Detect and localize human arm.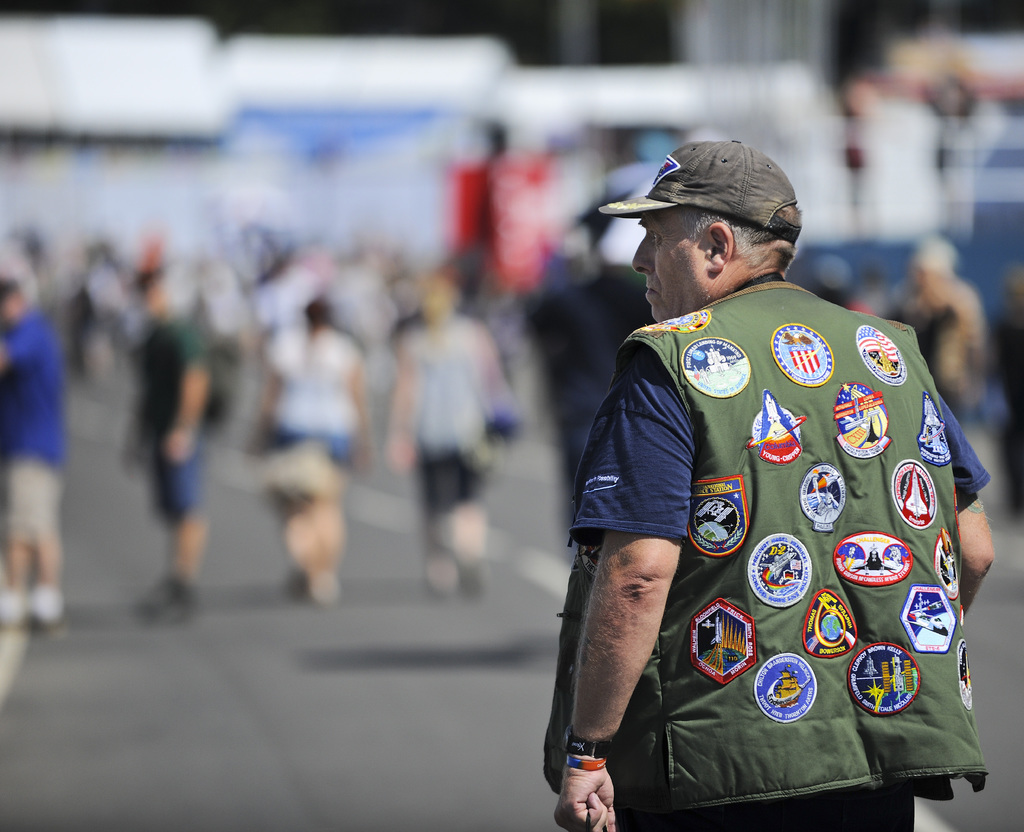
Localized at 346/333/373/473.
